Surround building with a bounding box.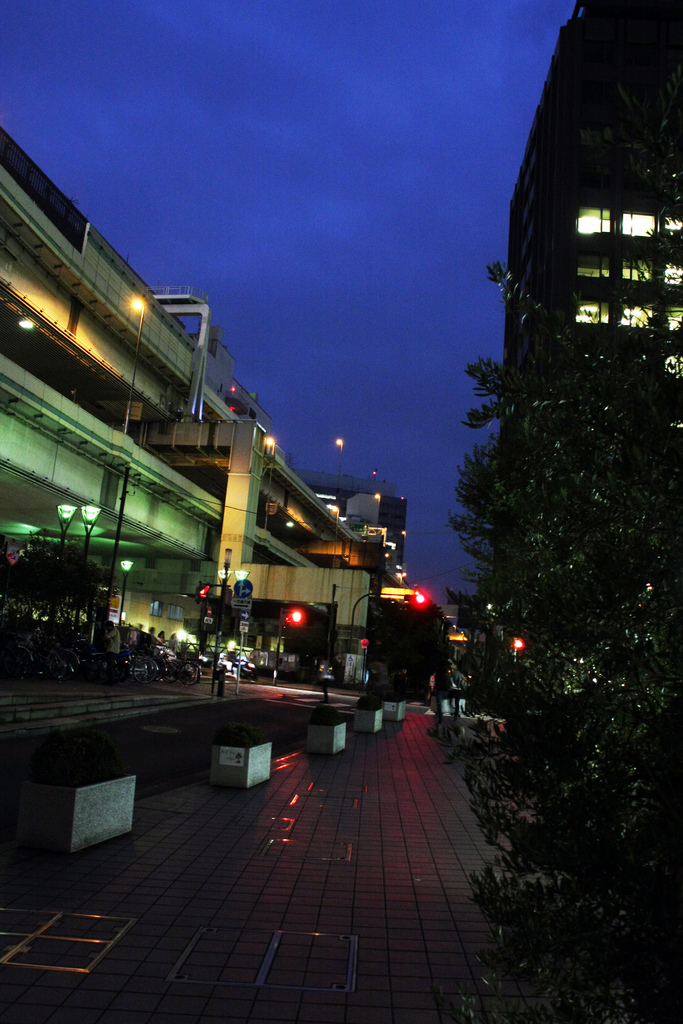
[x1=0, y1=134, x2=427, y2=687].
